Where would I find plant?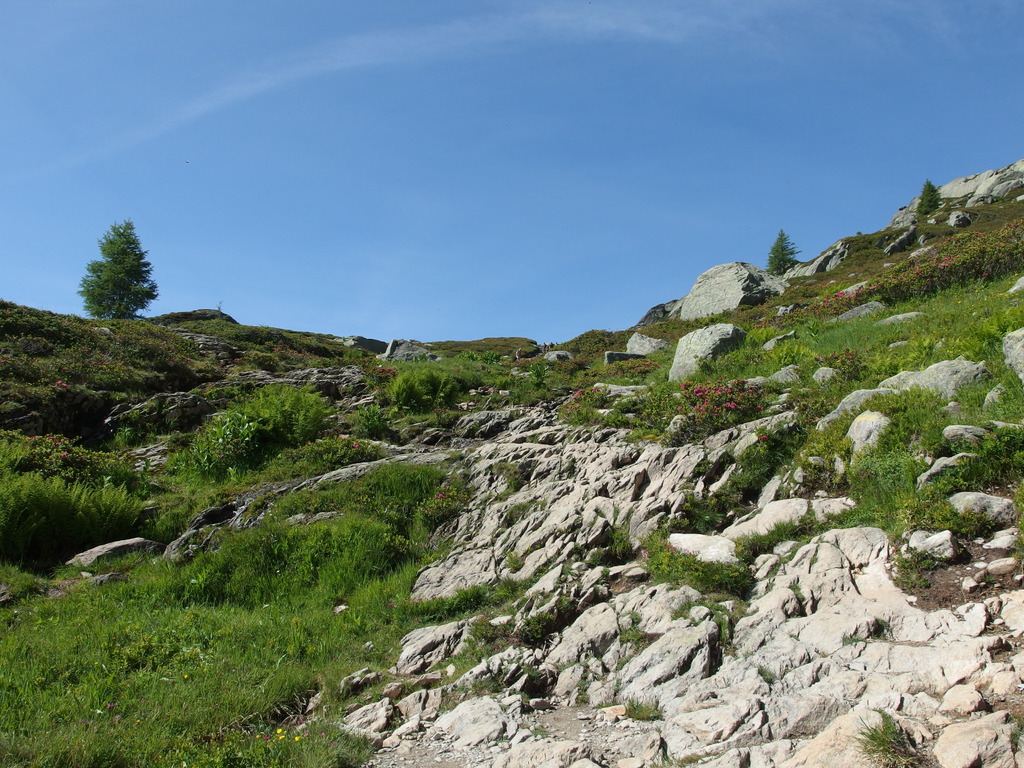
At {"x1": 888, "y1": 545, "x2": 957, "y2": 595}.
